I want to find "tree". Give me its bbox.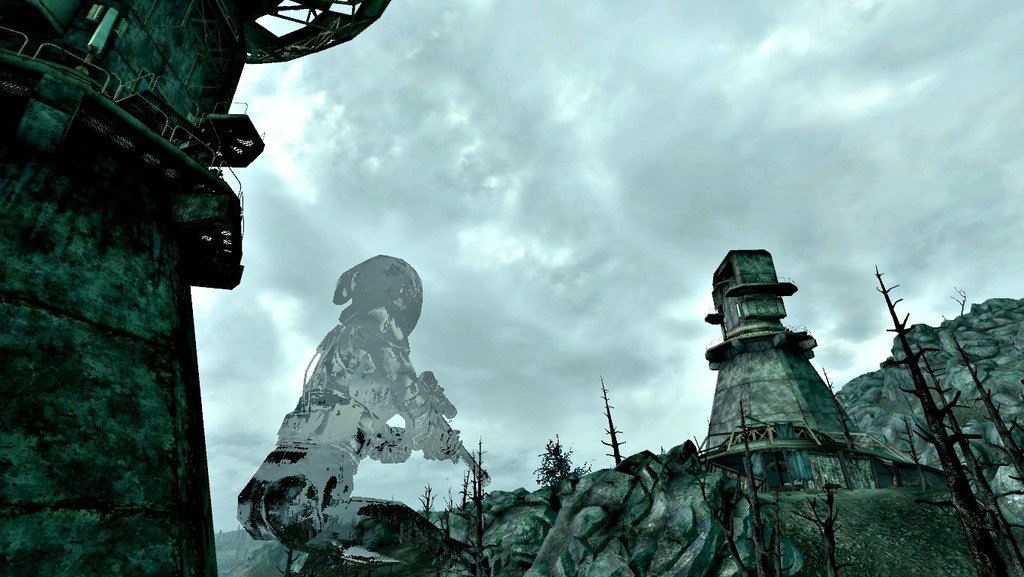
{"x1": 869, "y1": 260, "x2": 1010, "y2": 576}.
